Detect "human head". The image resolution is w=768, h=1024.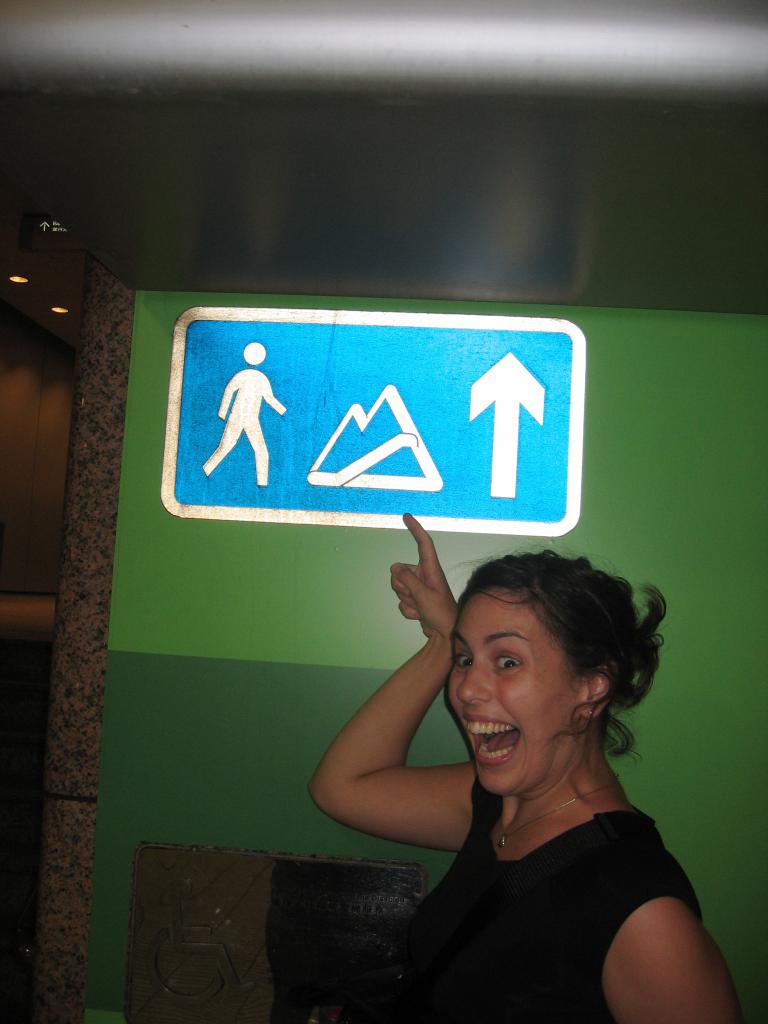
446:557:651:747.
